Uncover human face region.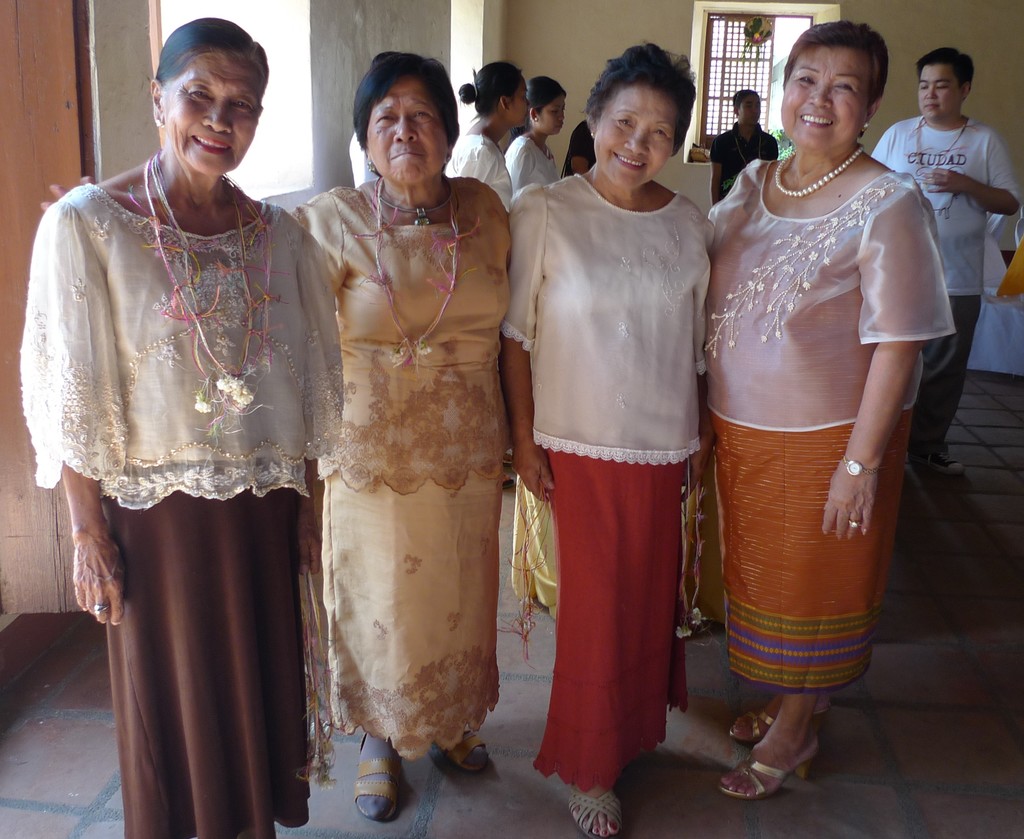
Uncovered: l=507, t=75, r=531, b=125.
